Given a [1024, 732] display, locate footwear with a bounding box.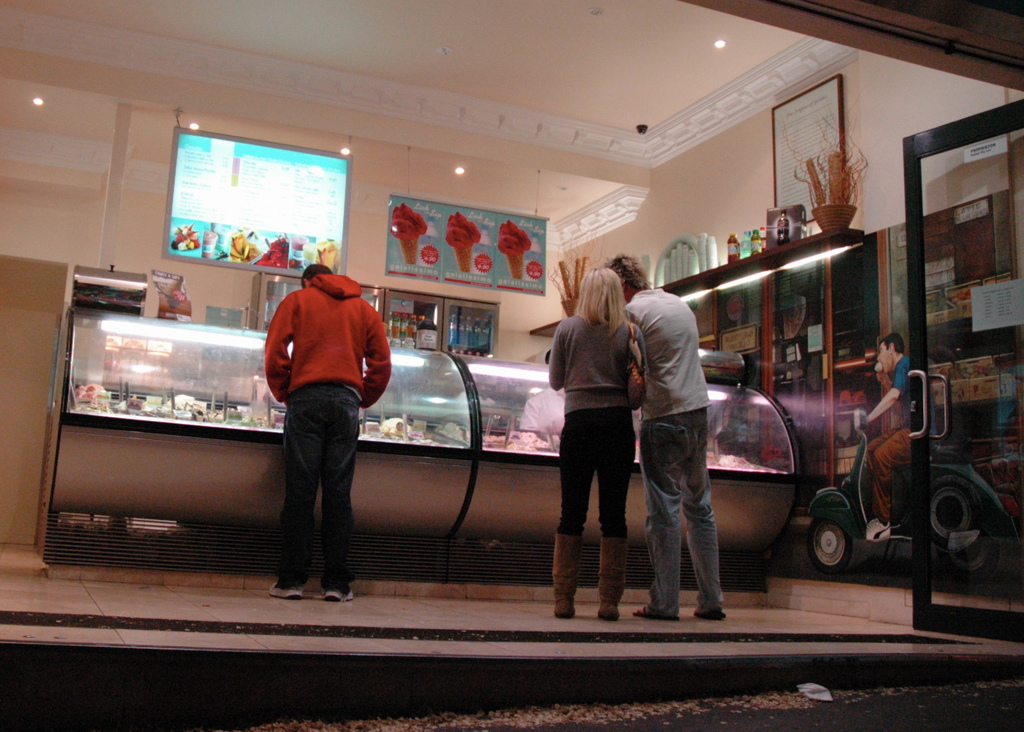
Located: 563,533,625,630.
